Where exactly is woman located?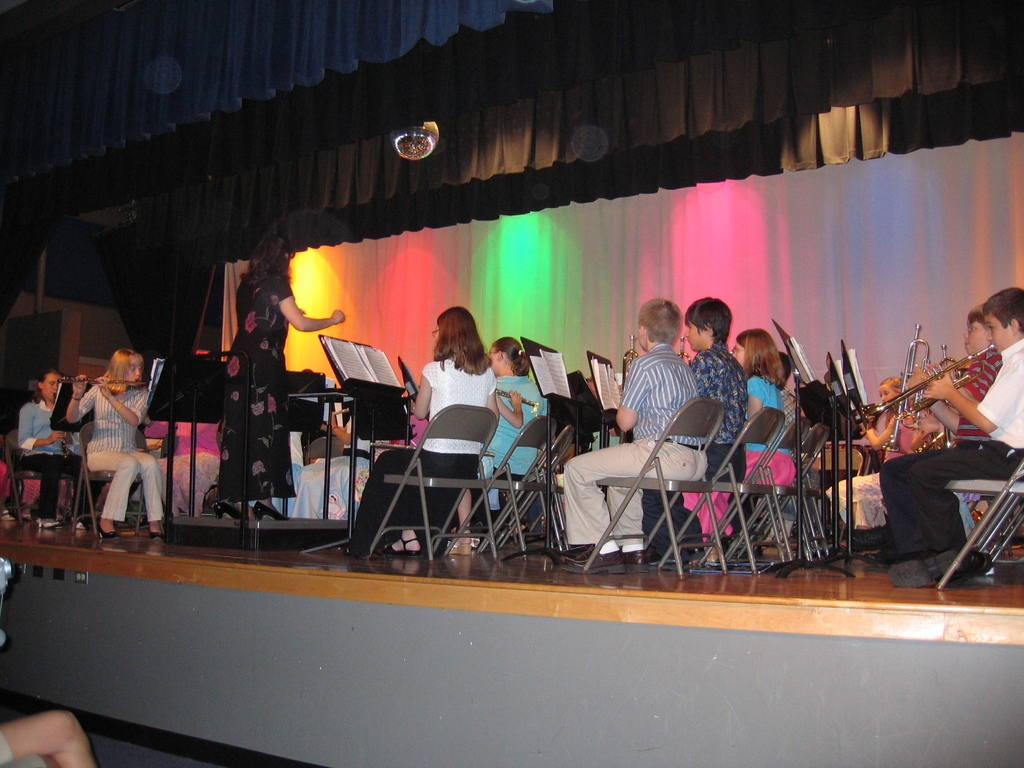
Its bounding box is [left=64, top=343, right=170, bottom=540].
